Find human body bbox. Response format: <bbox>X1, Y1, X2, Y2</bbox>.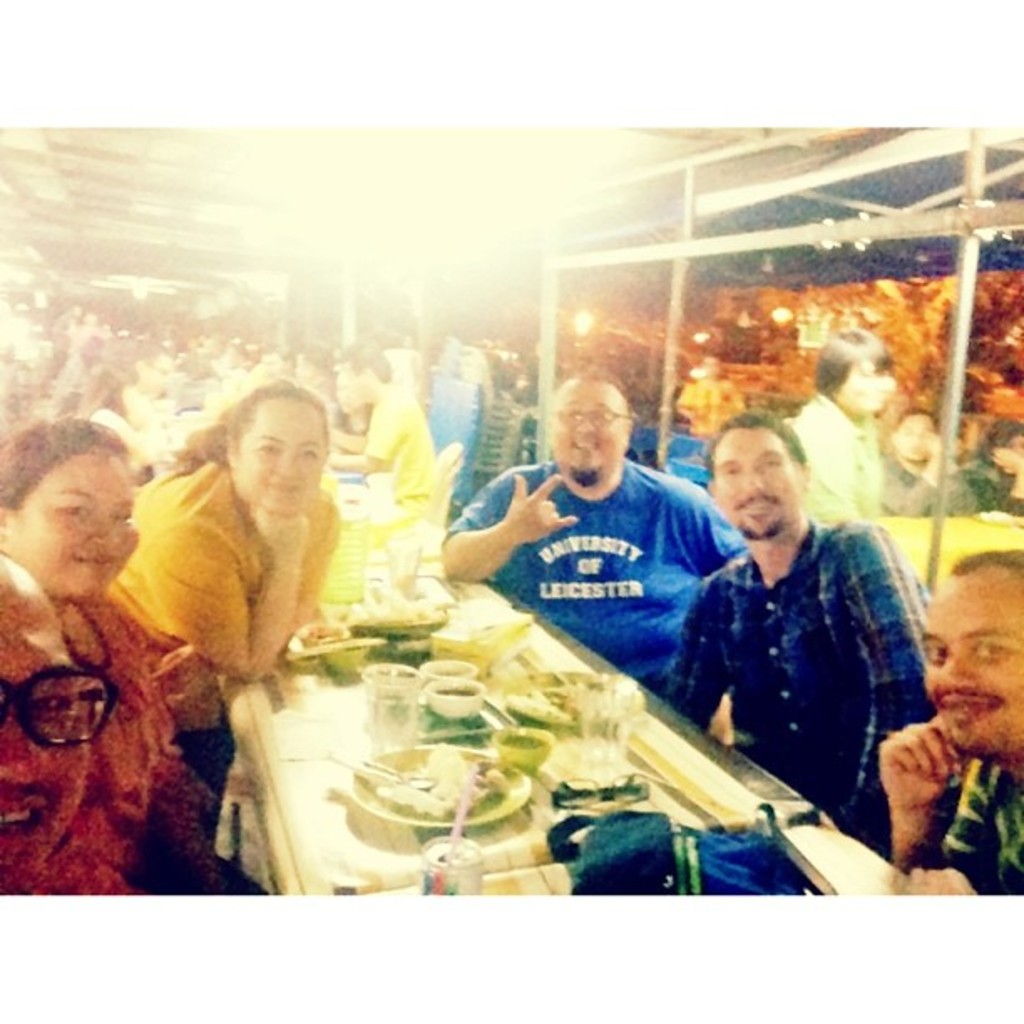
<bbox>105, 378, 355, 703</bbox>.
